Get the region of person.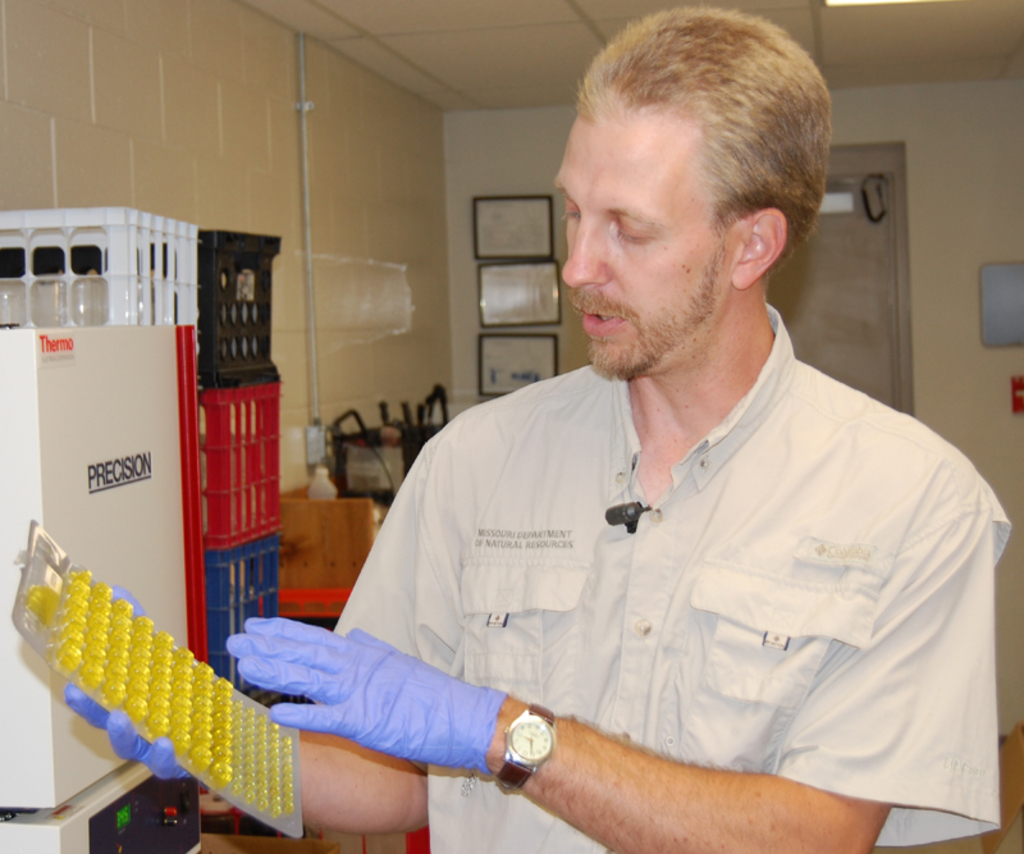
[161, 78, 995, 844].
